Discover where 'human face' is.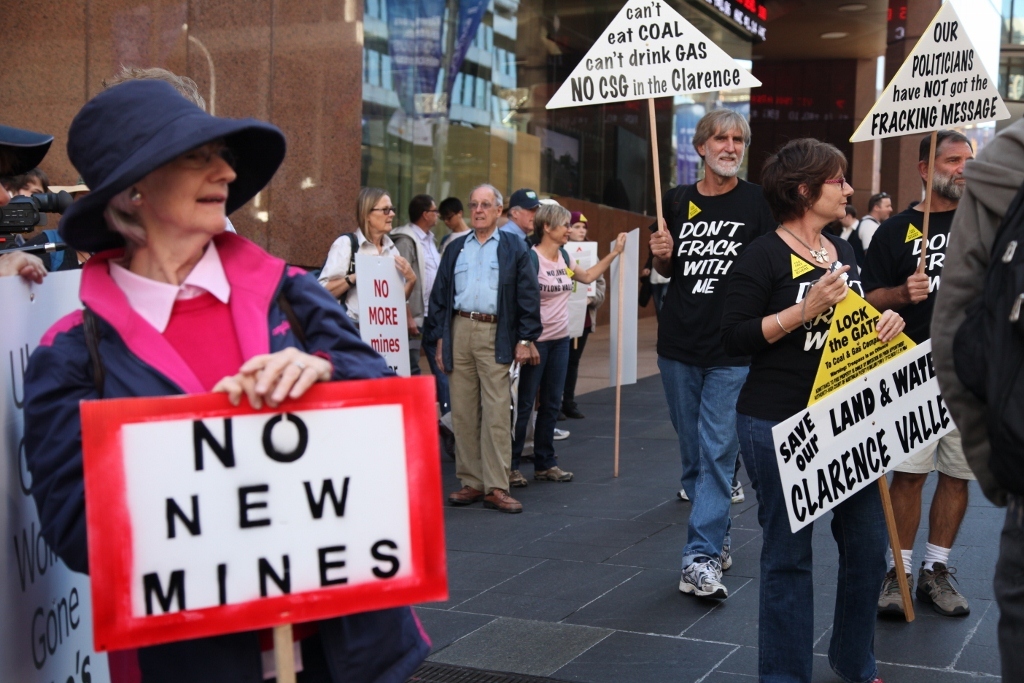
Discovered at [573,214,588,242].
